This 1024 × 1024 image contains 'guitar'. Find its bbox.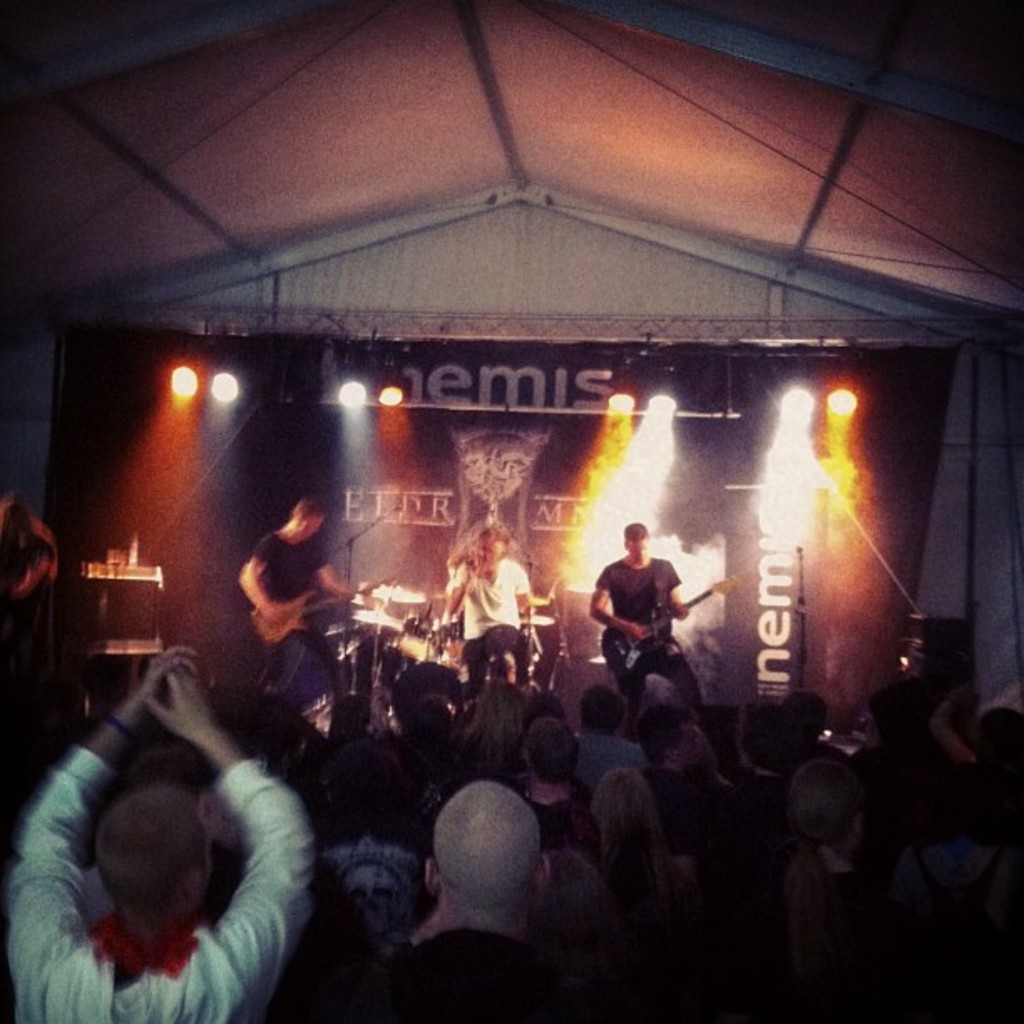
597/561/750/684.
